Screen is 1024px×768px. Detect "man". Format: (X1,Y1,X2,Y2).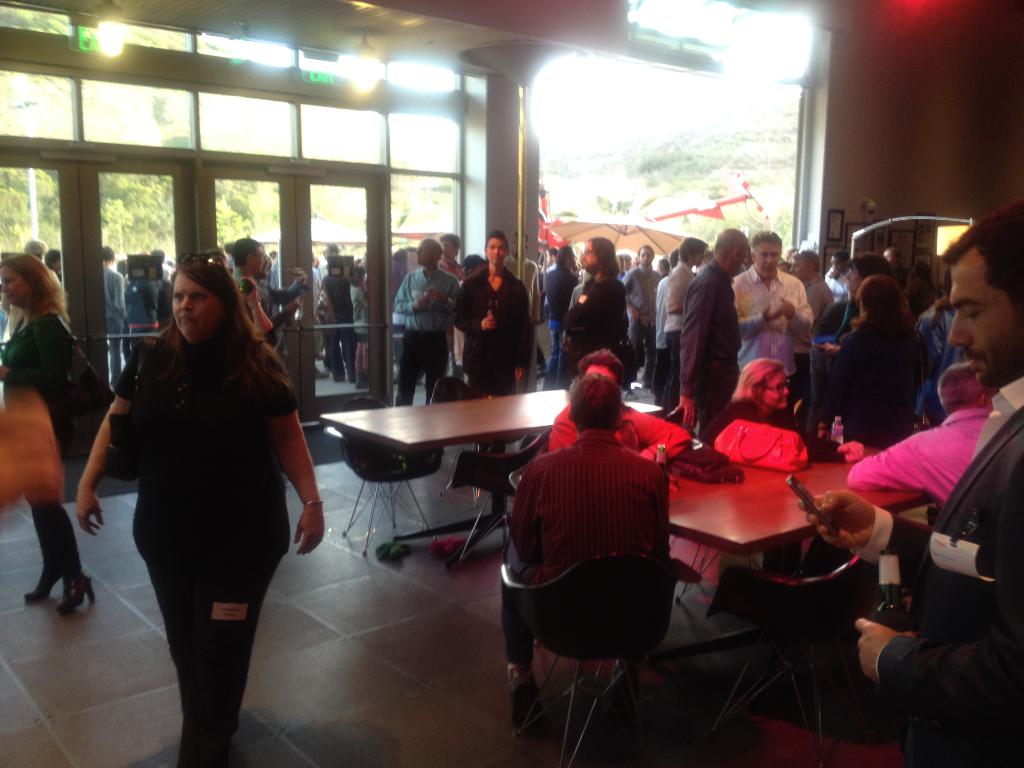
(488,375,691,694).
